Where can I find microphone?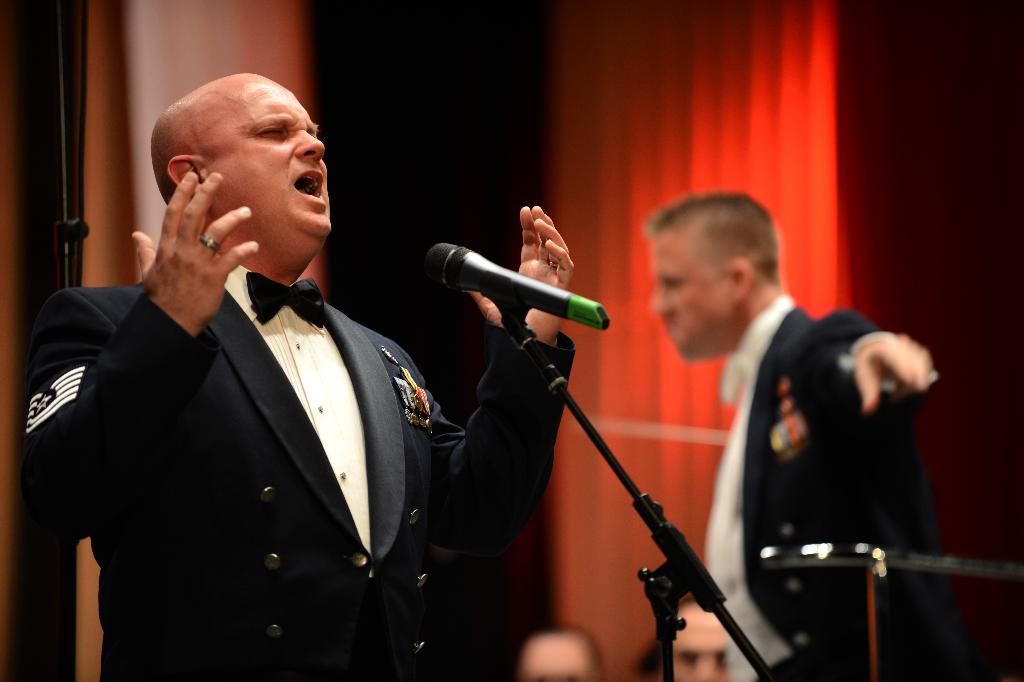
You can find it at box(413, 238, 612, 347).
